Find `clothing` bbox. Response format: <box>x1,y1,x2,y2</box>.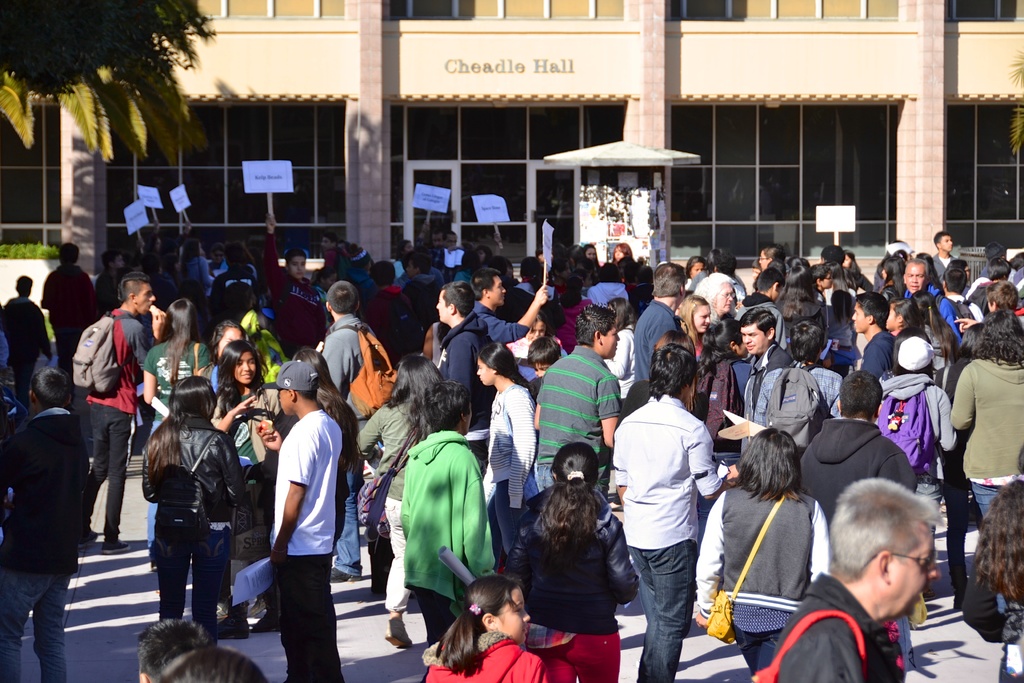
<box>695,483,831,670</box>.
